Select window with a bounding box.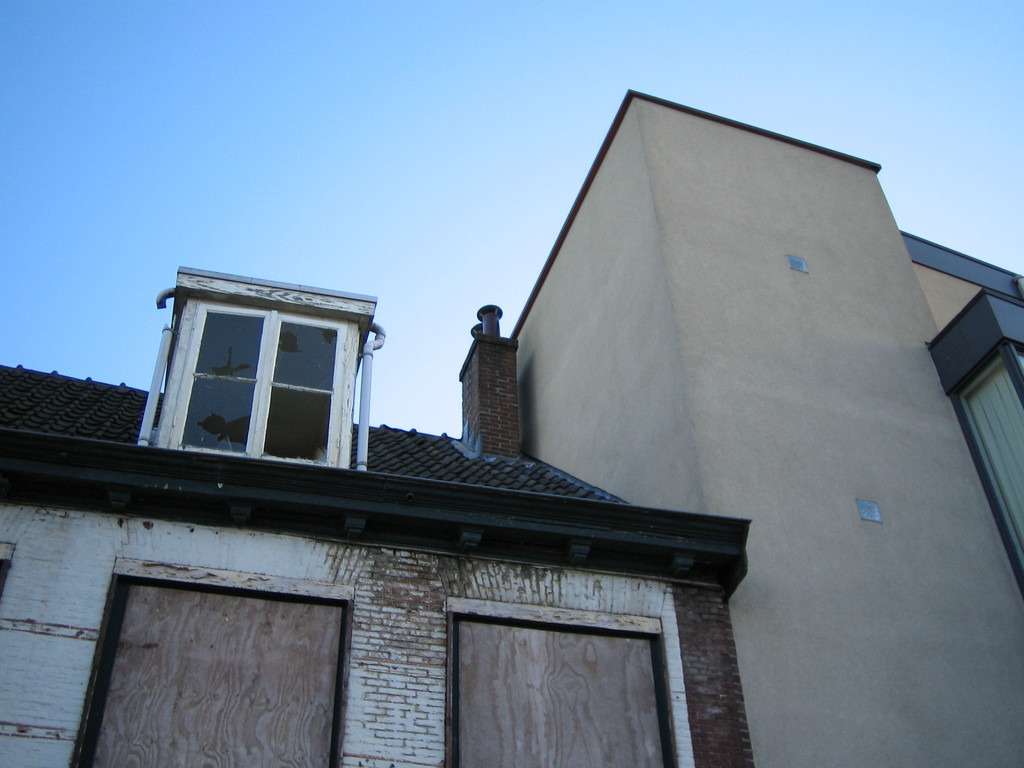
<box>161,310,365,470</box>.
